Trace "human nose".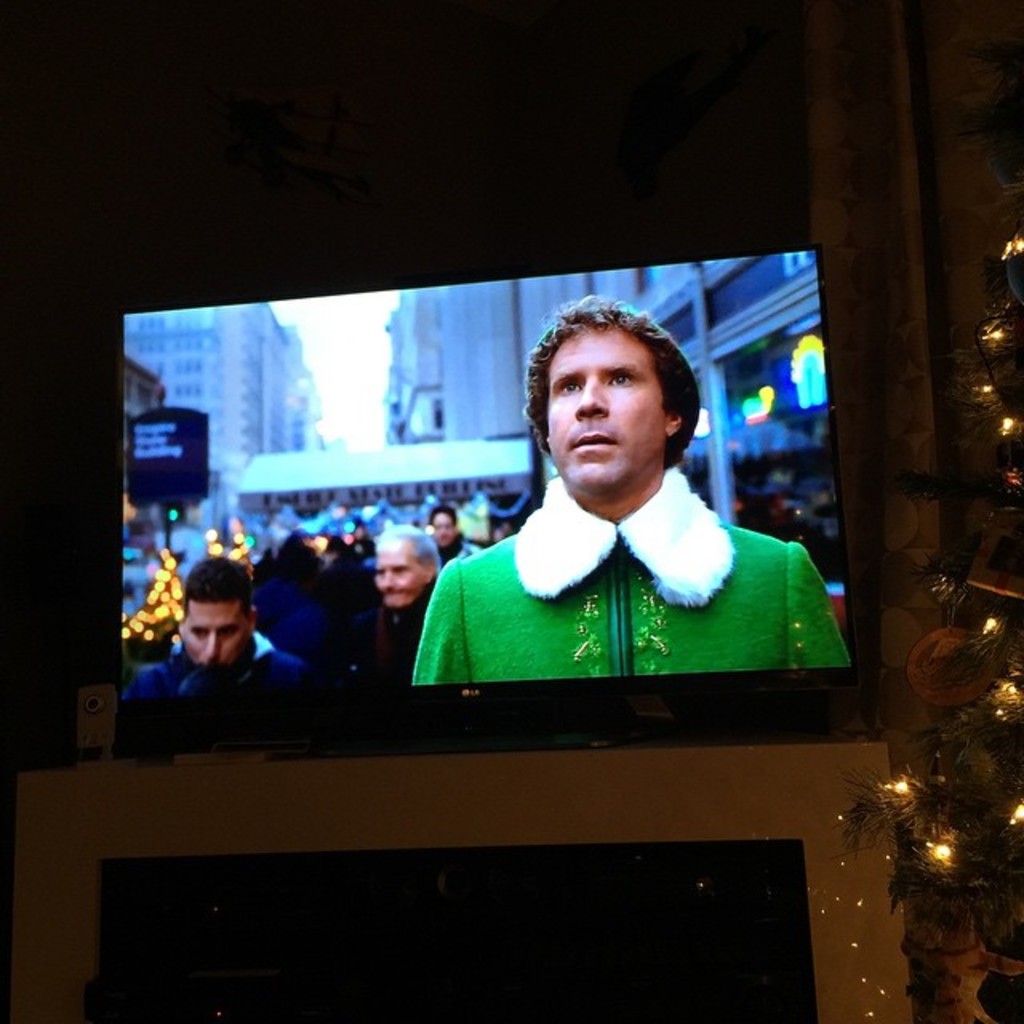
Traced to x1=202, y1=630, x2=211, y2=656.
